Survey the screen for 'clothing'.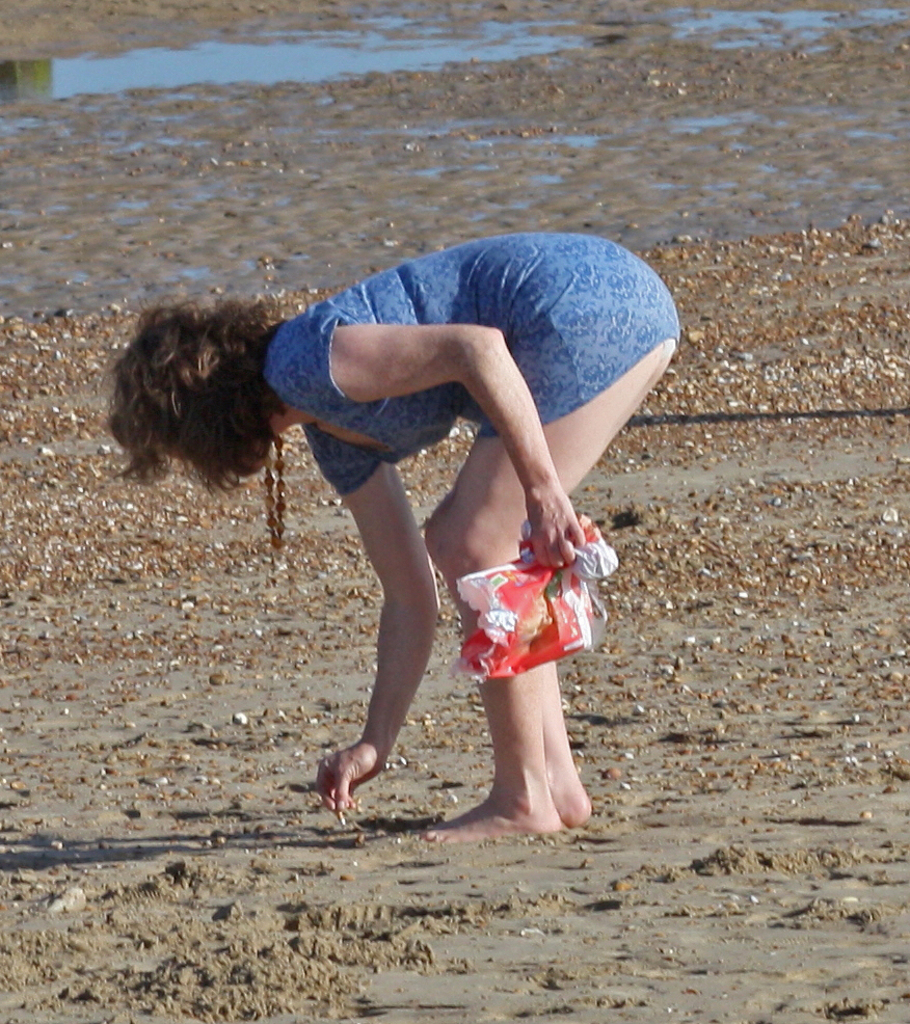
Survey found: box=[262, 230, 681, 504].
